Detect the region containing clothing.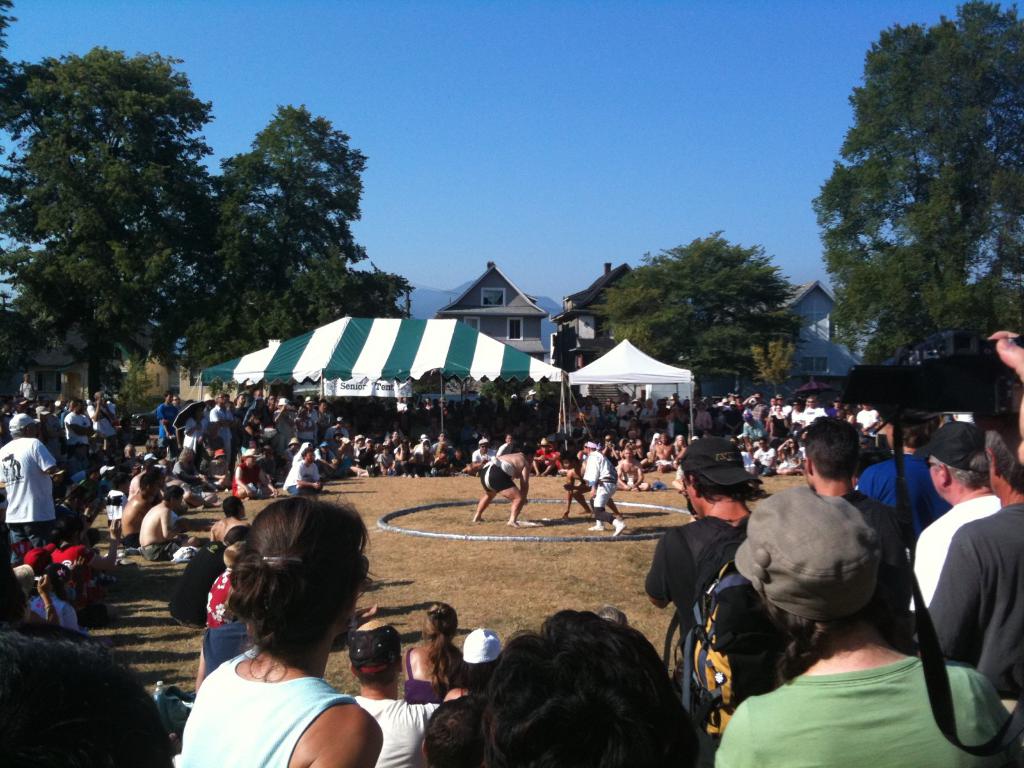
select_region(289, 445, 324, 494).
